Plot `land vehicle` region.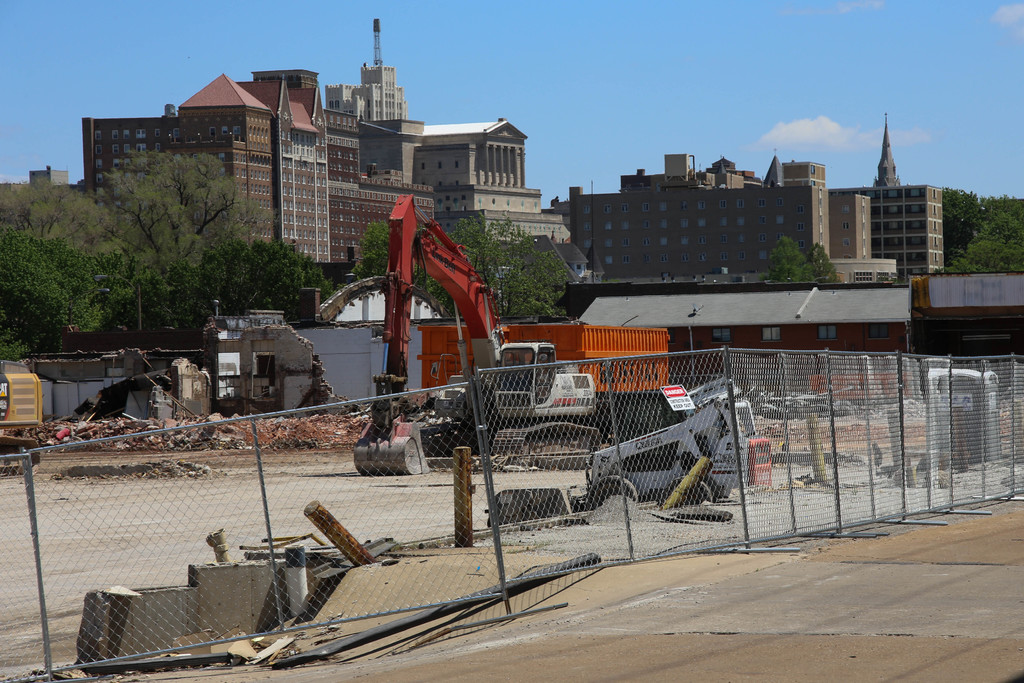
Plotted at 356,197,610,475.
